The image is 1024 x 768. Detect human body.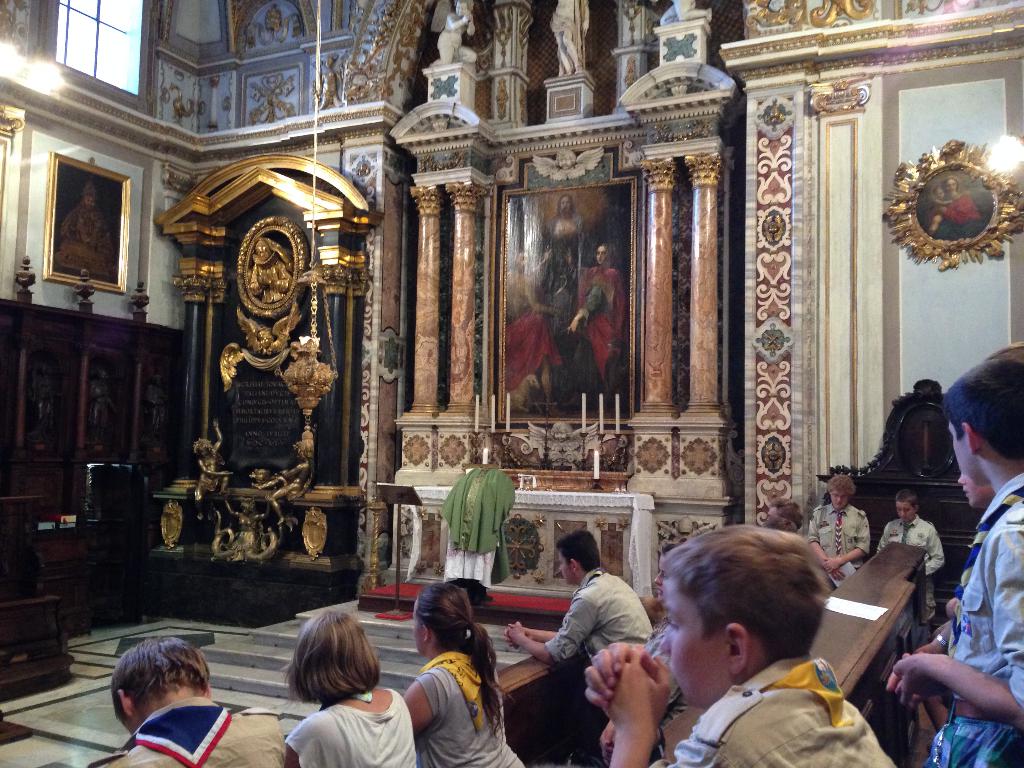
Detection: l=895, t=474, r=1023, b=767.
